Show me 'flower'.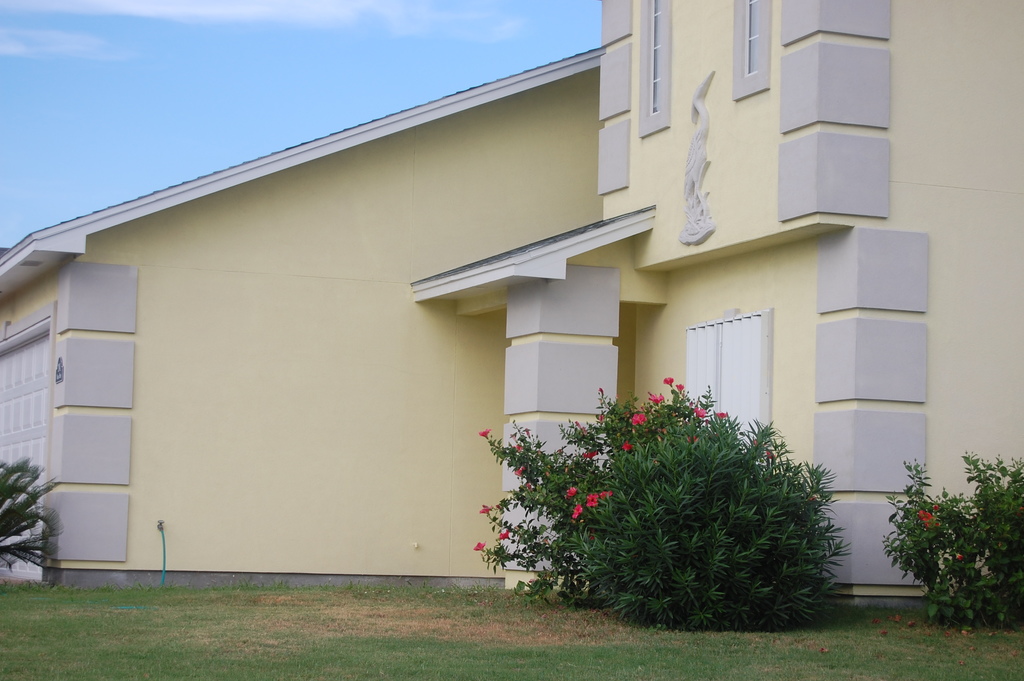
'flower' is here: l=598, t=488, r=613, b=498.
